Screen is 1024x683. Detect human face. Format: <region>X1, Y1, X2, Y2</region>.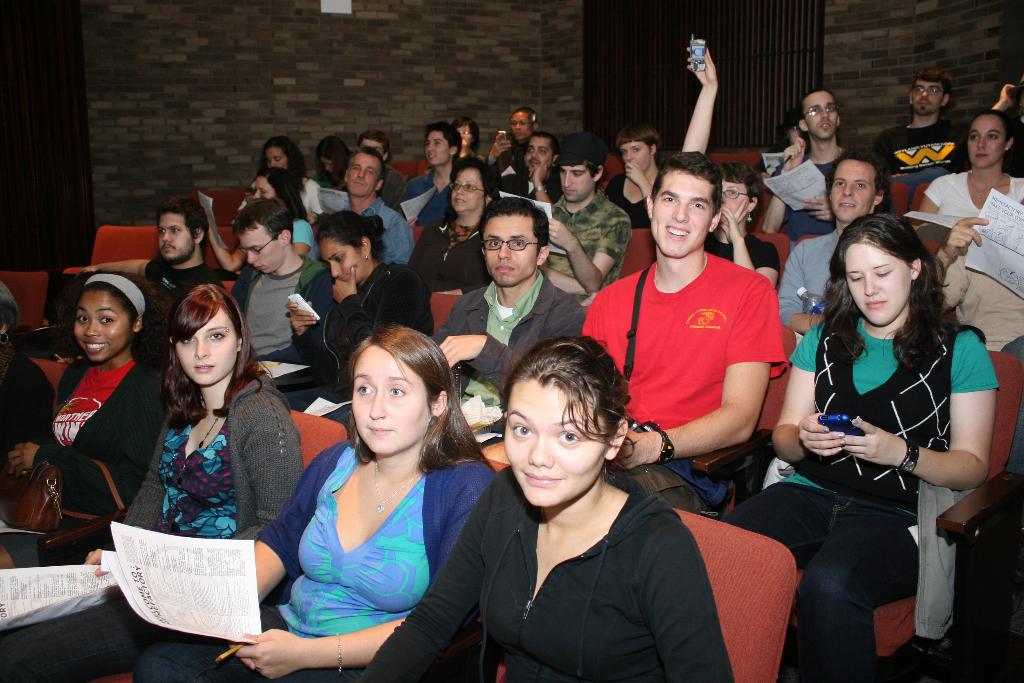
<region>968, 113, 1006, 165</region>.
